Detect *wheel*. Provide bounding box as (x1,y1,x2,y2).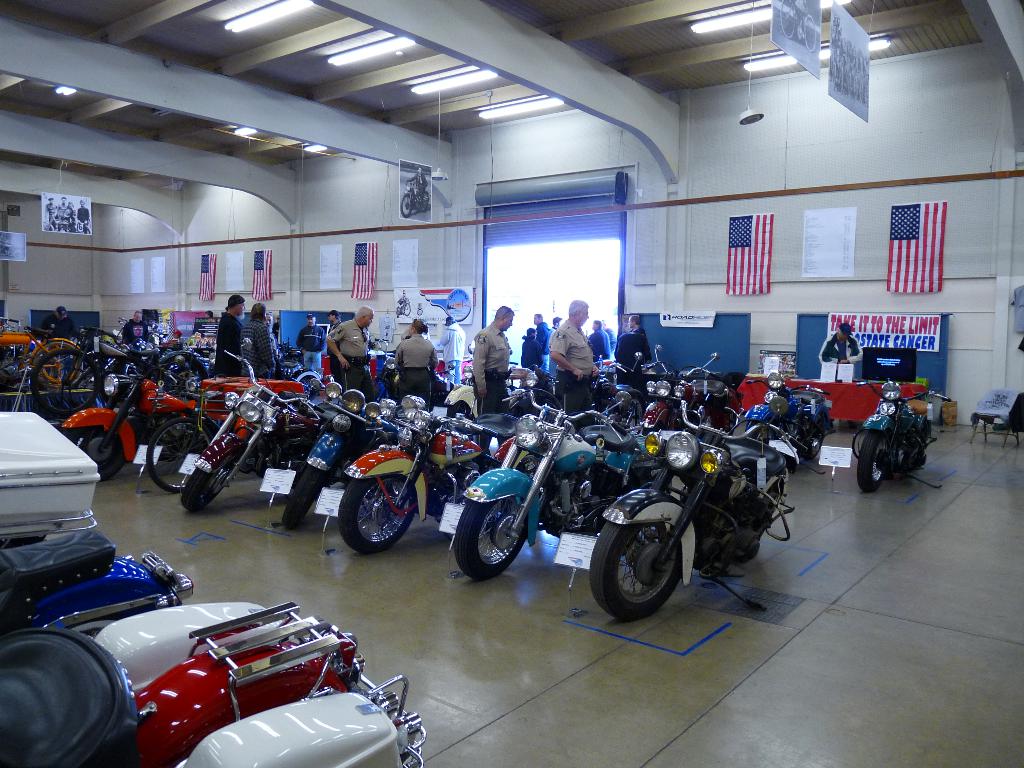
(455,497,529,581).
